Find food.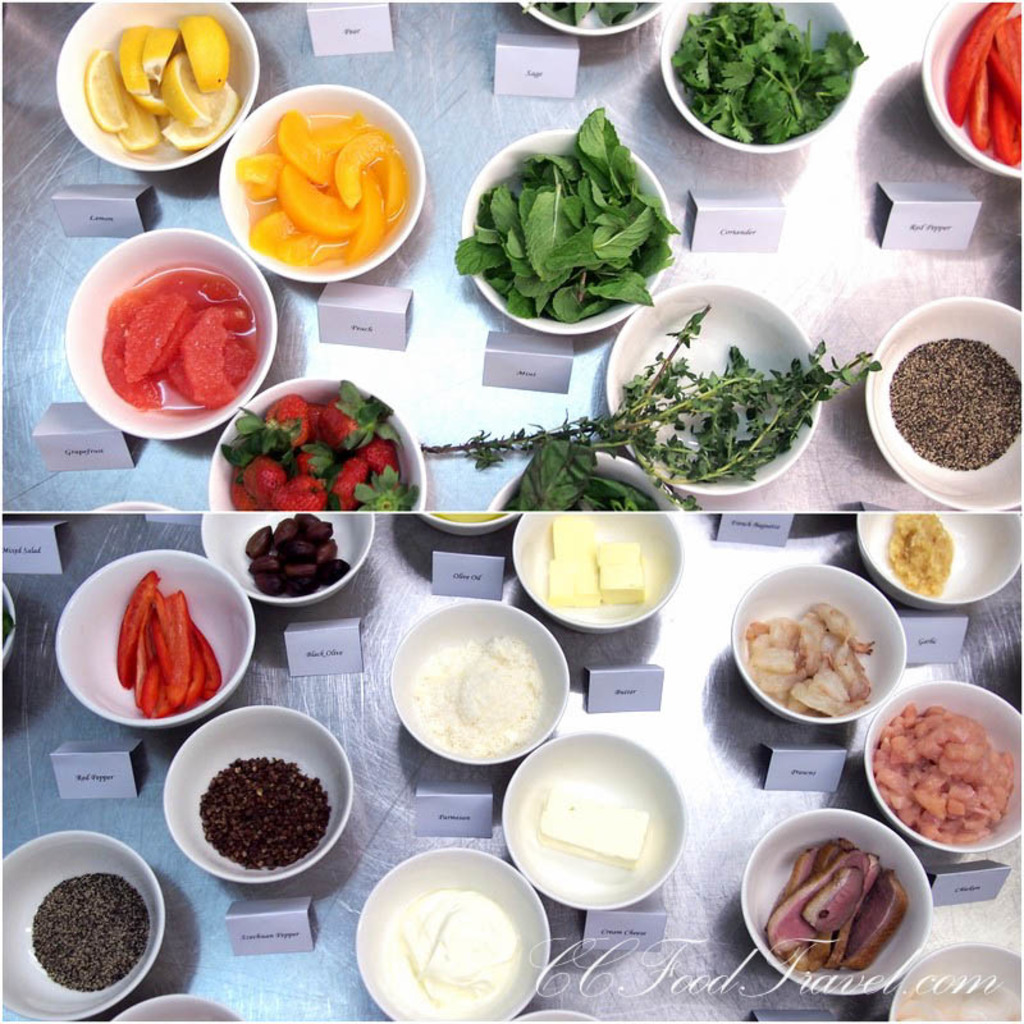
bbox(883, 511, 952, 598).
